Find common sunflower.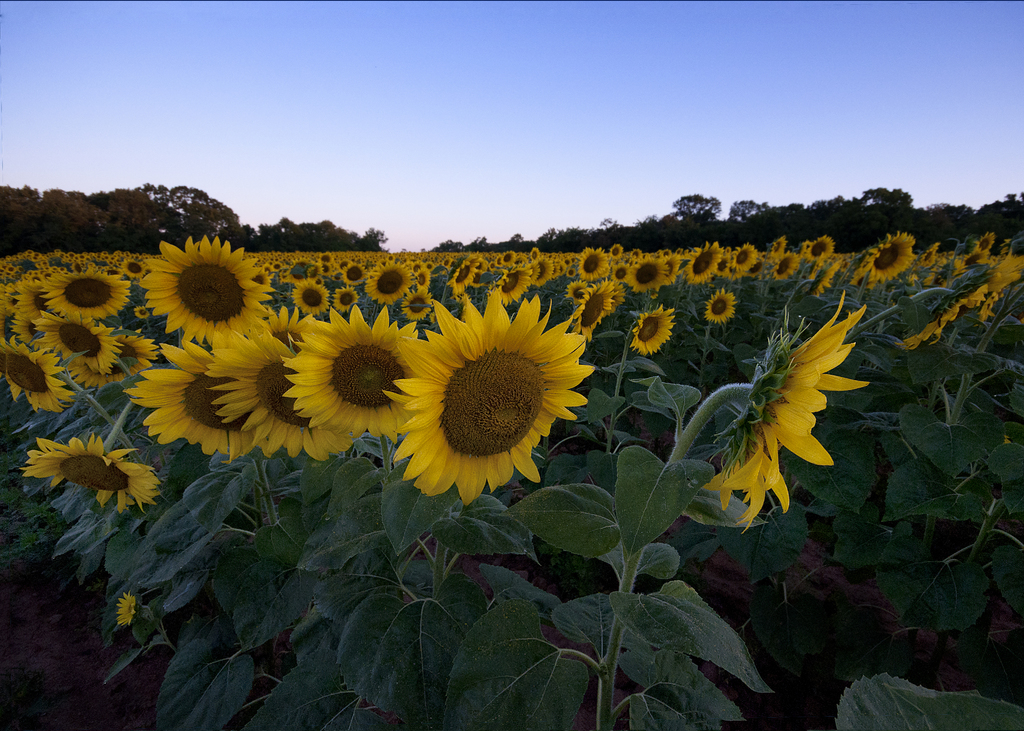
x1=393 y1=300 x2=605 y2=507.
